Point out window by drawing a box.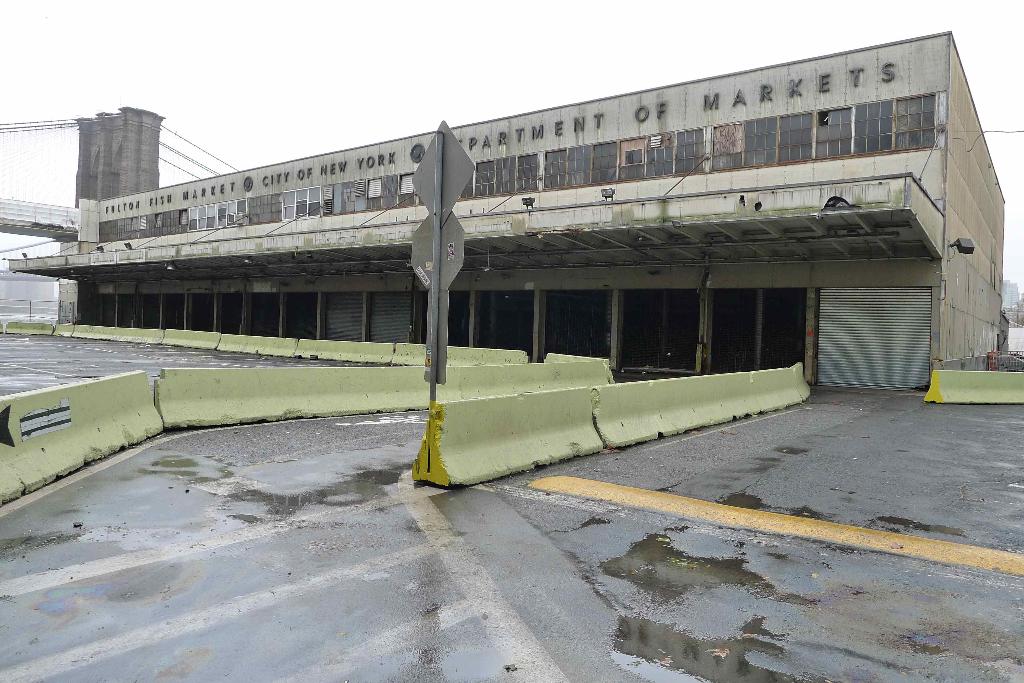
l=400, t=170, r=417, b=205.
